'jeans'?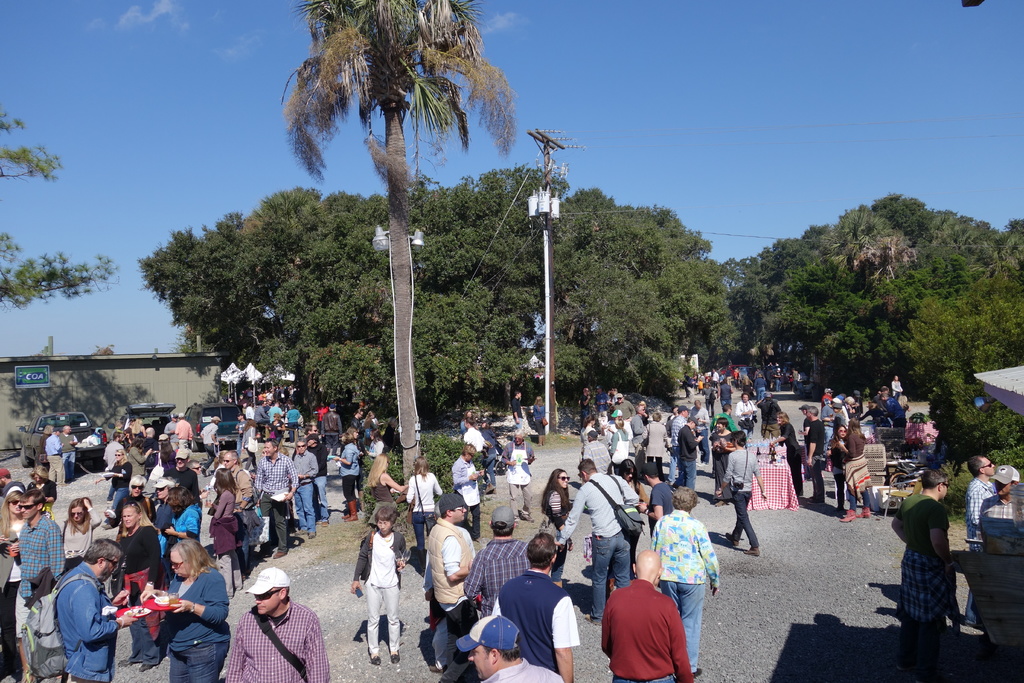
rect(536, 409, 543, 417)
